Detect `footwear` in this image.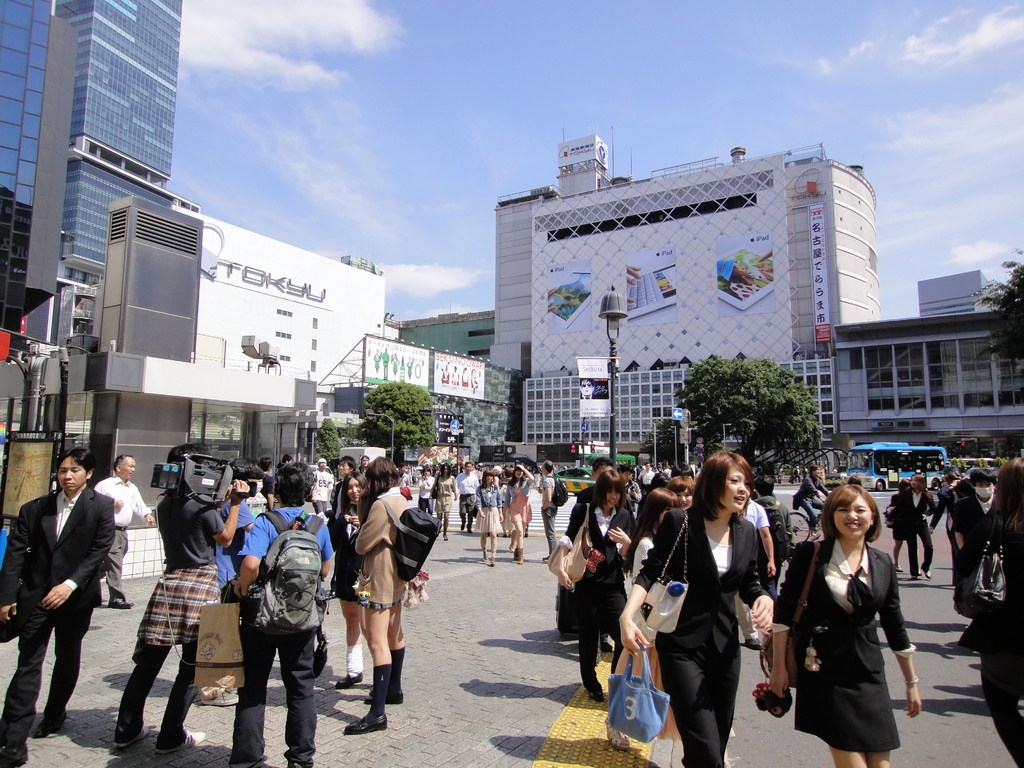
Detection: 589 683 605 704.
